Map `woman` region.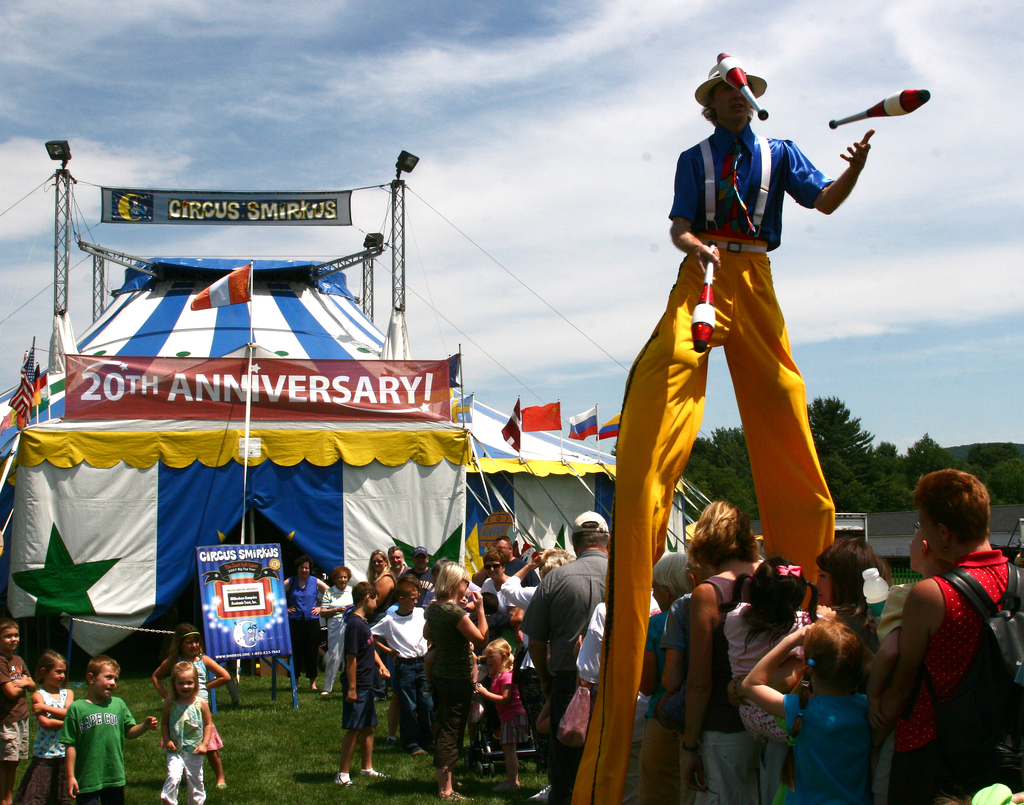
Mapped to bbox=(418, 562, 486, 804).
